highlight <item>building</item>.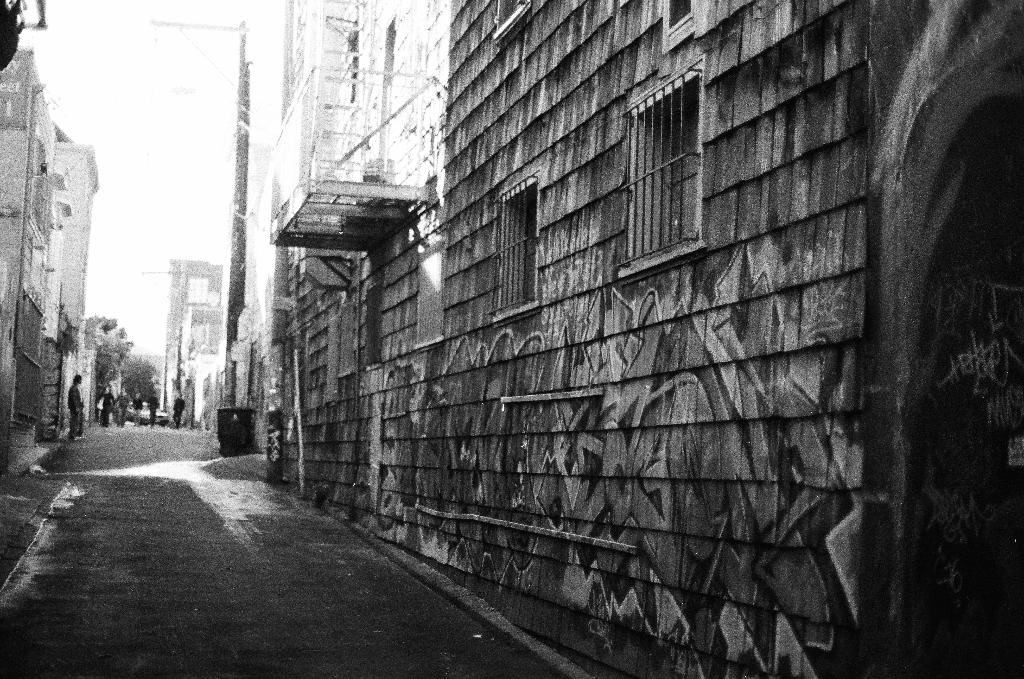
Highlighted region: box=[0, 0, 104, 466].
